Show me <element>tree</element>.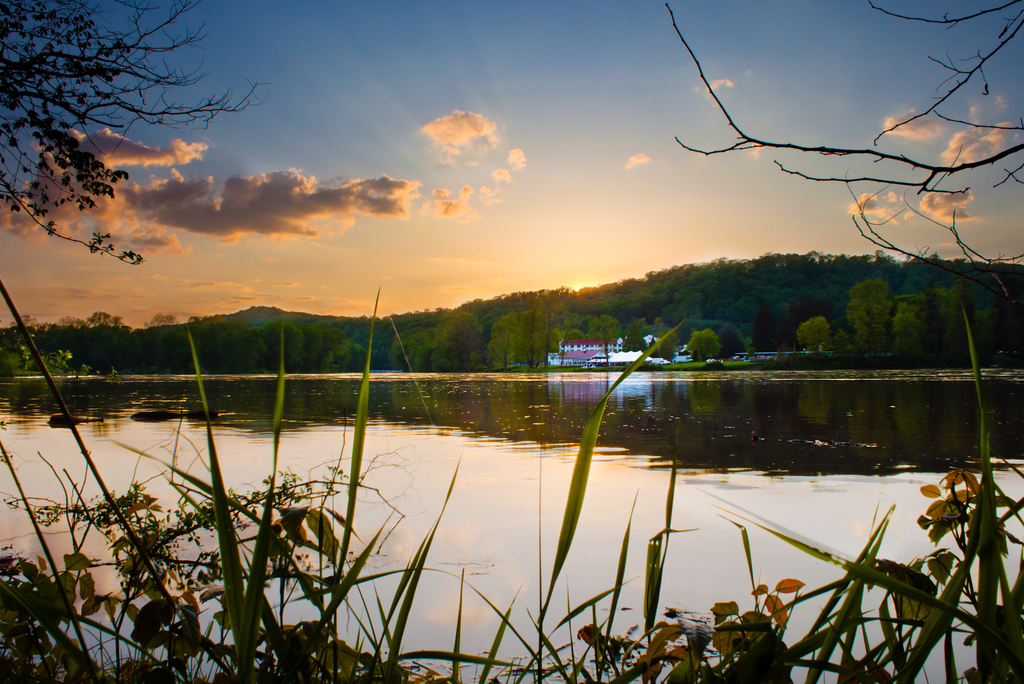
<element>tree</element> is here: select_region(395, 313, 477, 405).
